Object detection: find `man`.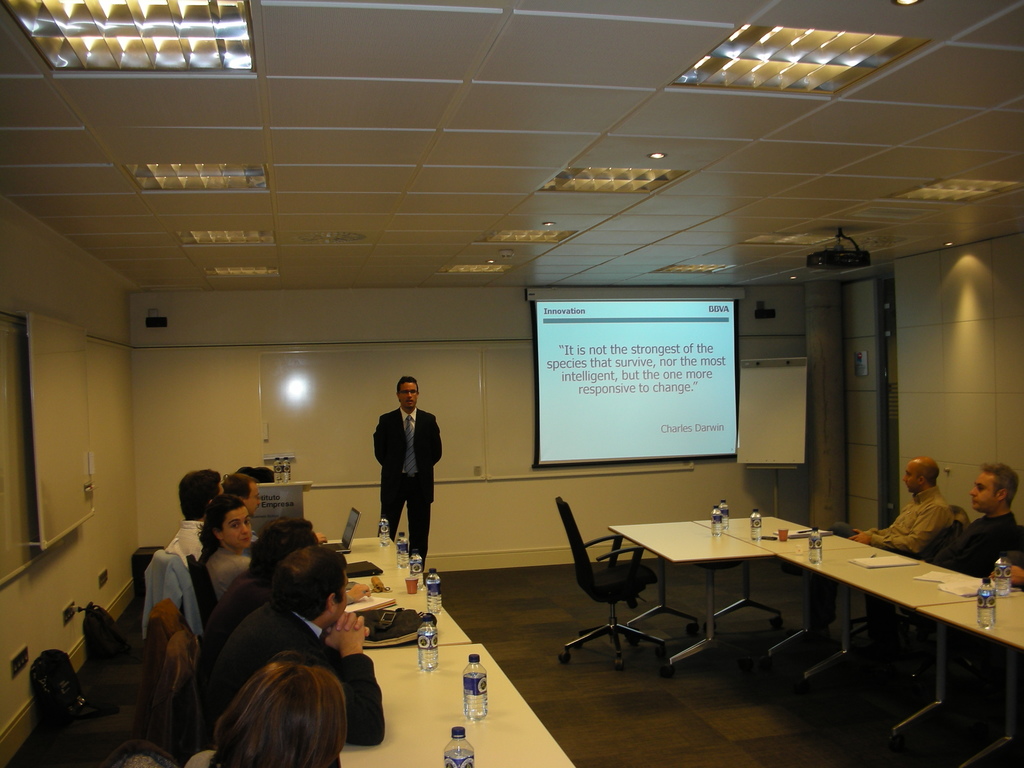
{"x1": 363, "y1": 380, "x2": 447, "y2": 568}.
